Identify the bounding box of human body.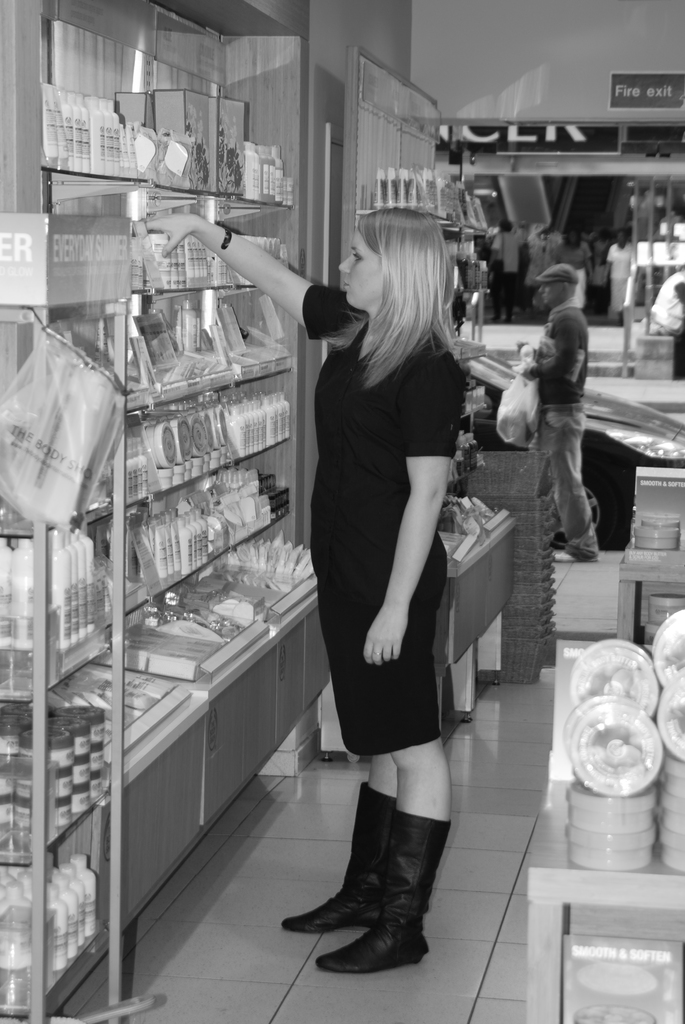
l=604, t=232, r=638, b=328.
